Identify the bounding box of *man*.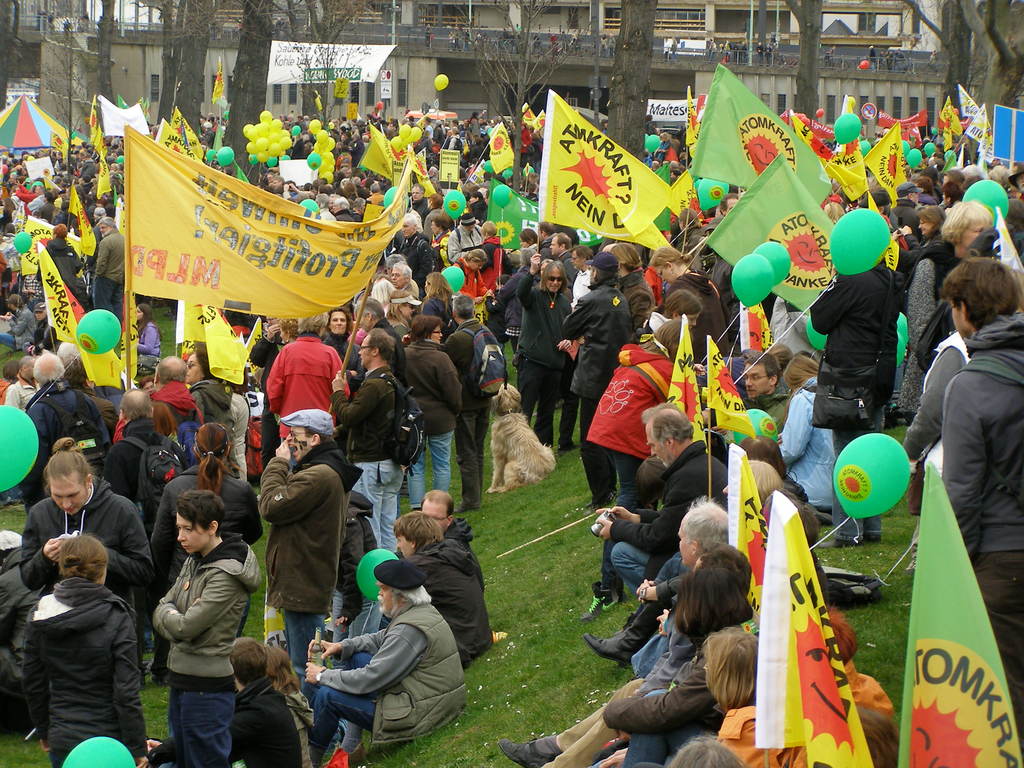
724, 349, 789, 440.
